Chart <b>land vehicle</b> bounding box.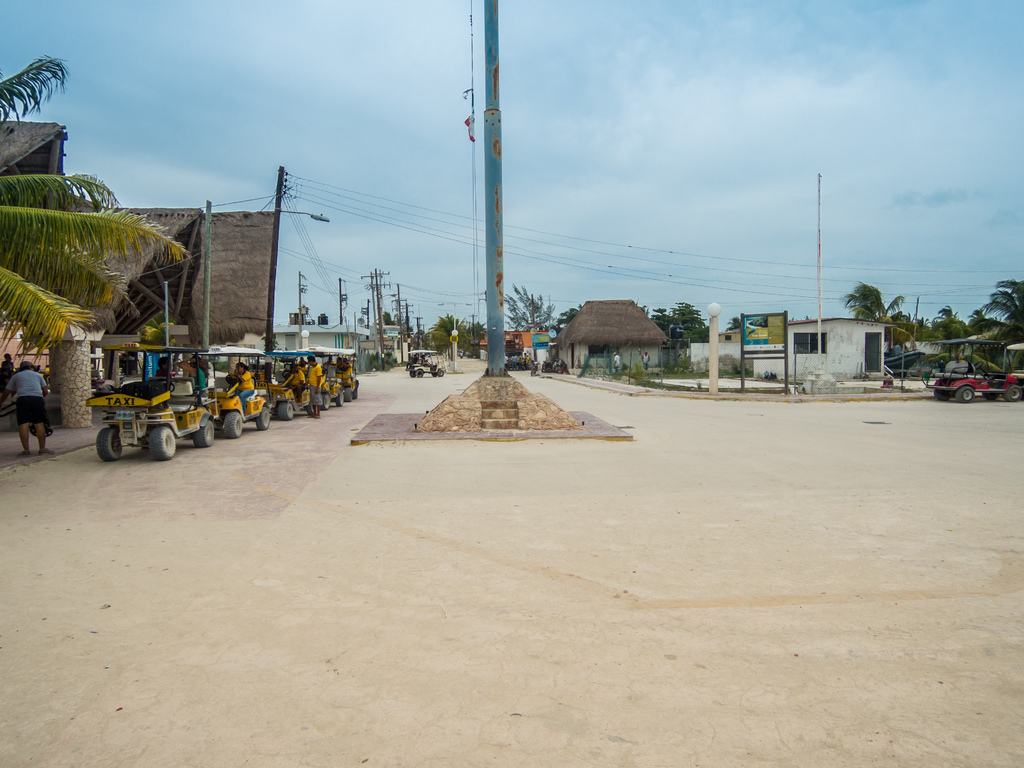
Charted: 404, 348, 445, 378.
